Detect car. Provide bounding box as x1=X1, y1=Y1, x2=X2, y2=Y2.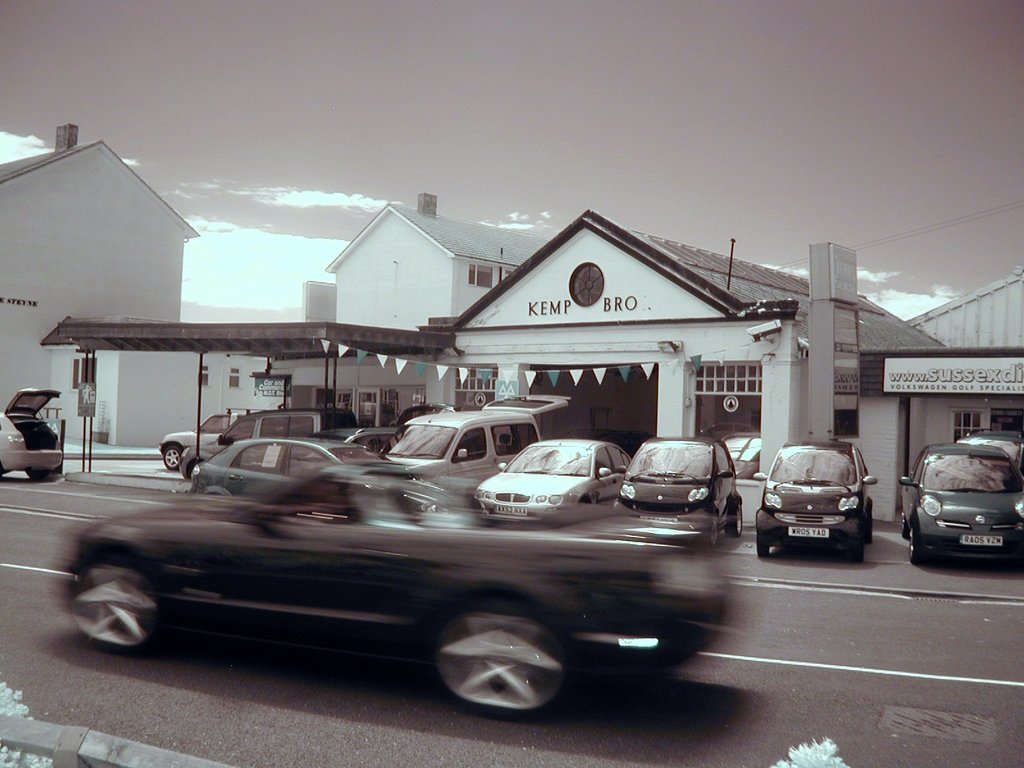
x1=616, y1=435, x2=742, y2=536.
